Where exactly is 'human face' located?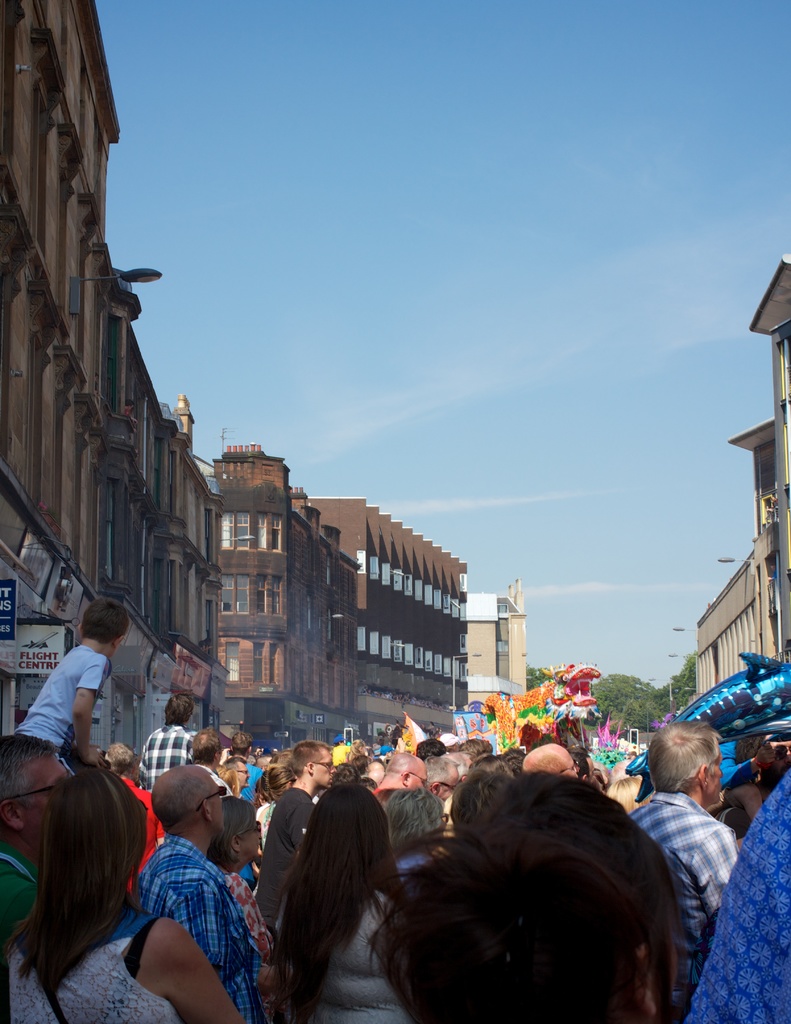
Its bounding box is <bbox>232, 757, 252, 787</bbox>.
